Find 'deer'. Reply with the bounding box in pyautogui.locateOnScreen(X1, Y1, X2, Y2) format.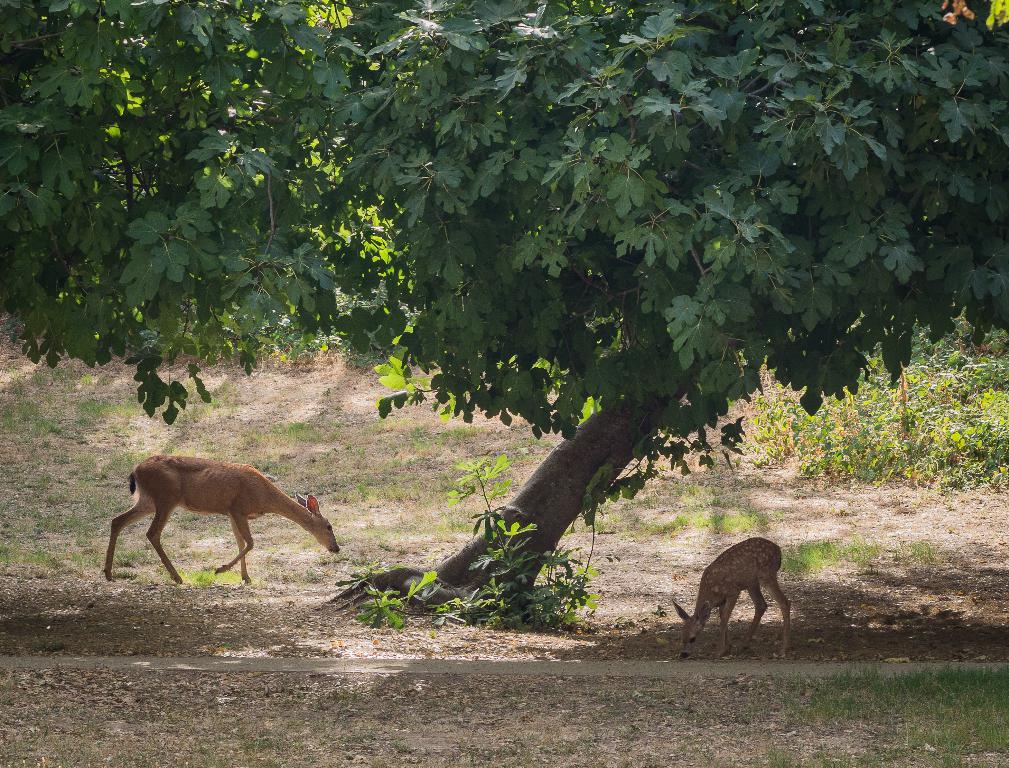
pyautogui.locateOnScreen(677, 535, 791, 654).
